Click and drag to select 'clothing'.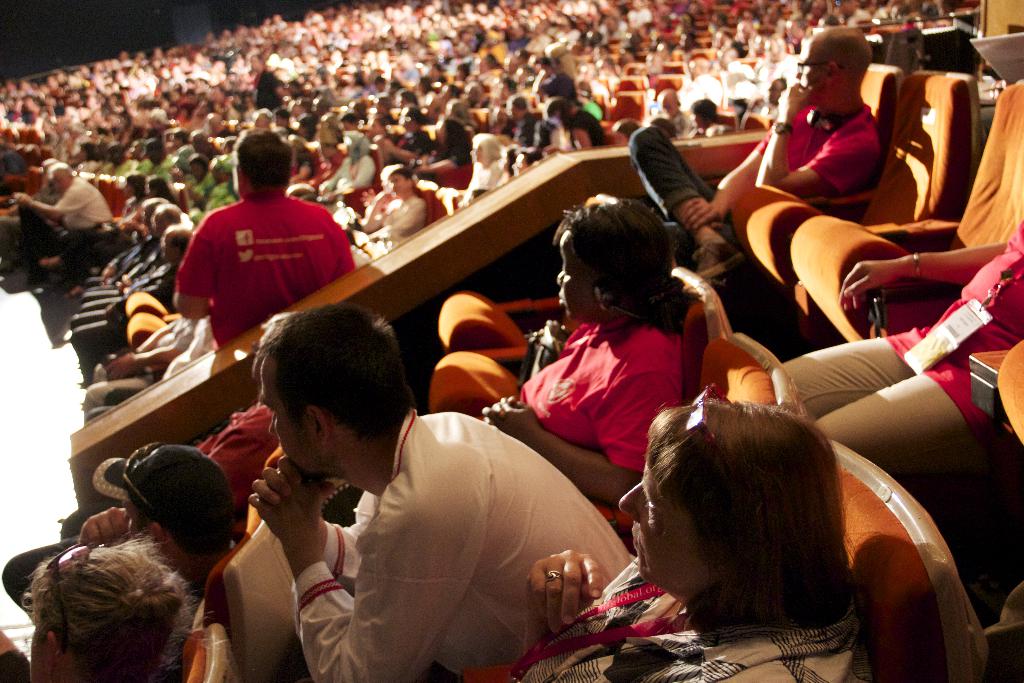
Selection: <bbox>753, 99, 885, 212</bbox>.
